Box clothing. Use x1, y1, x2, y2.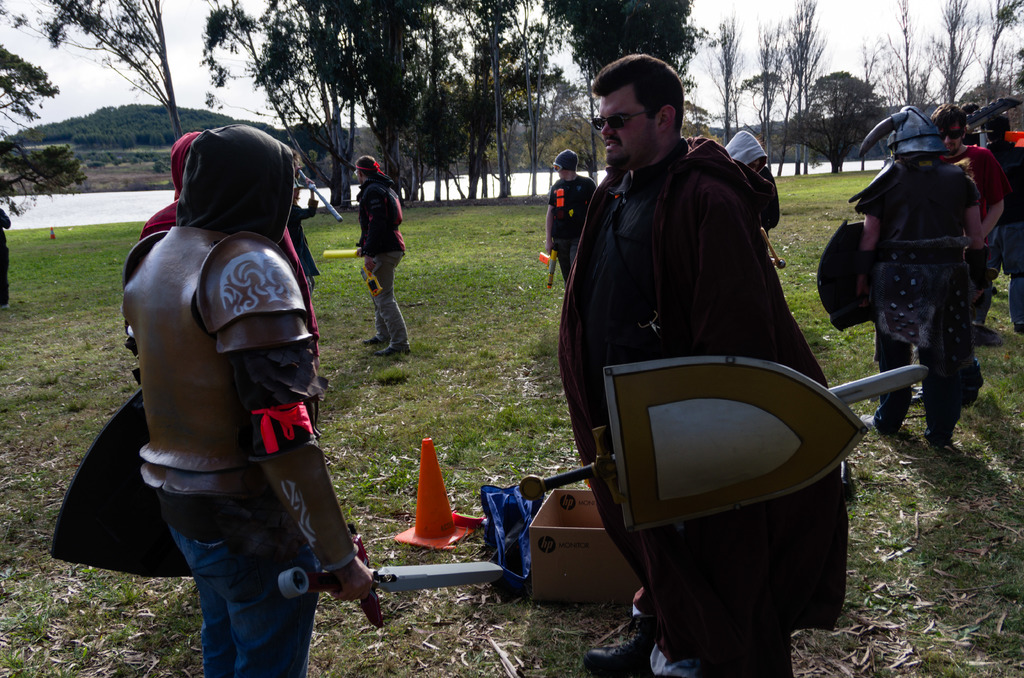
870, 161, 965, 431.
